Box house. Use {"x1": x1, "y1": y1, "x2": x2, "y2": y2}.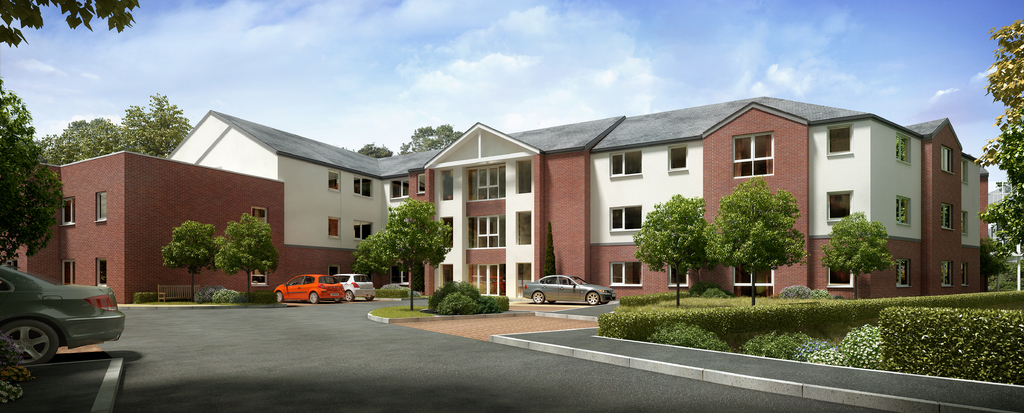
{"x1": 170, "y1": 118, "x2": 986, "y2": 301}.
